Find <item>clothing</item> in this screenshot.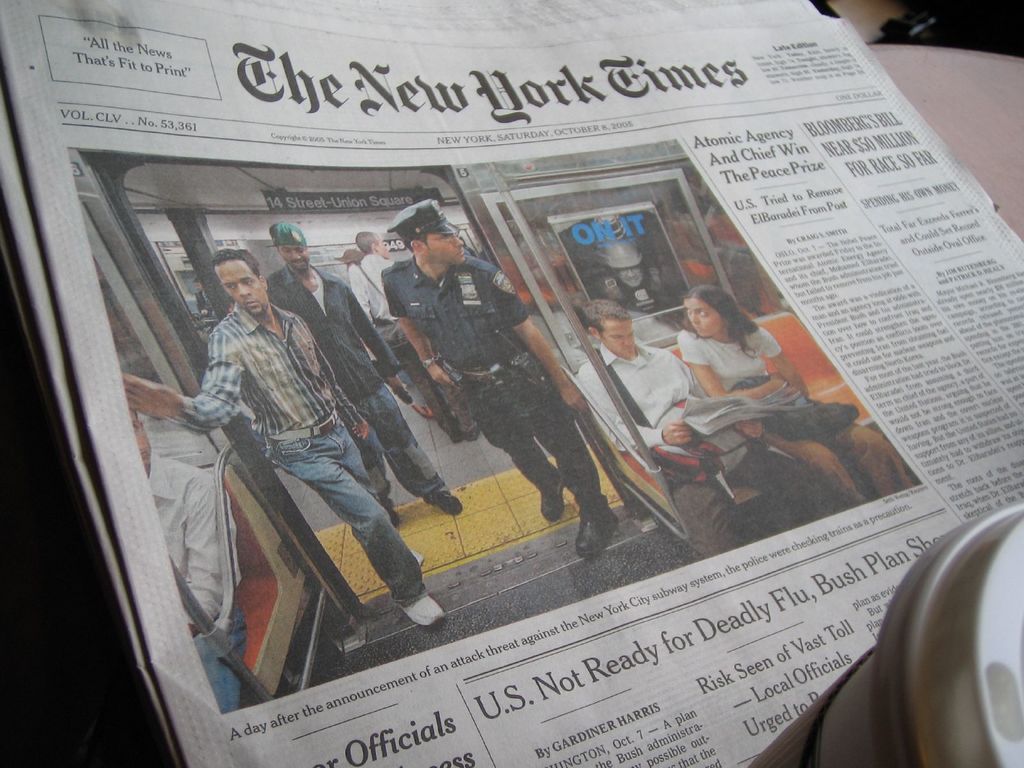
The bounding box for <item>clothing</item> is (x1=387, y1=249, x2=602, y2=516).
